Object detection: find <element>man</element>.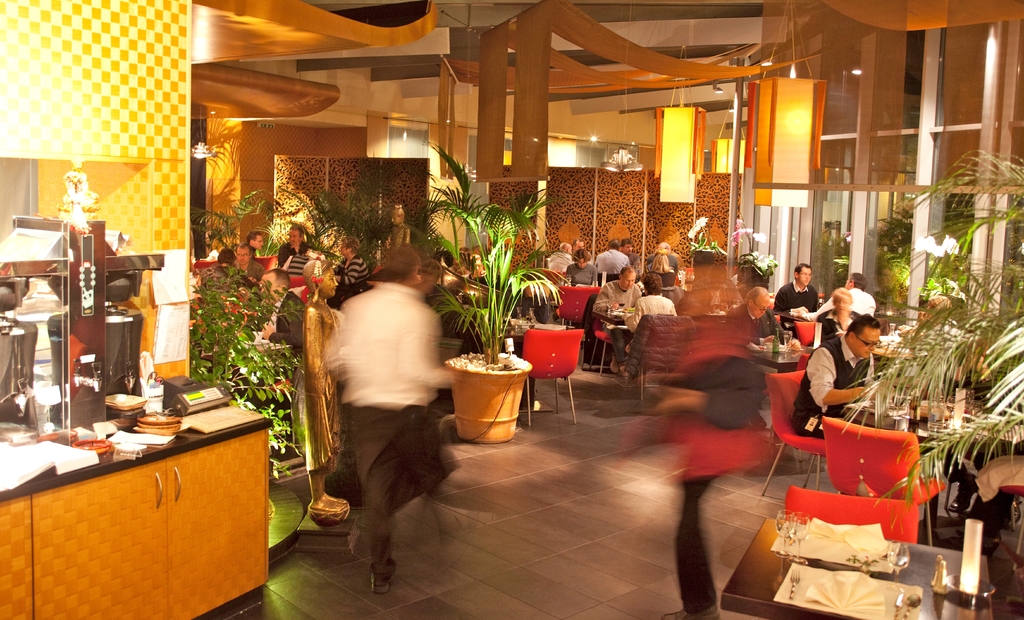
[790, 313, 896, 438].
